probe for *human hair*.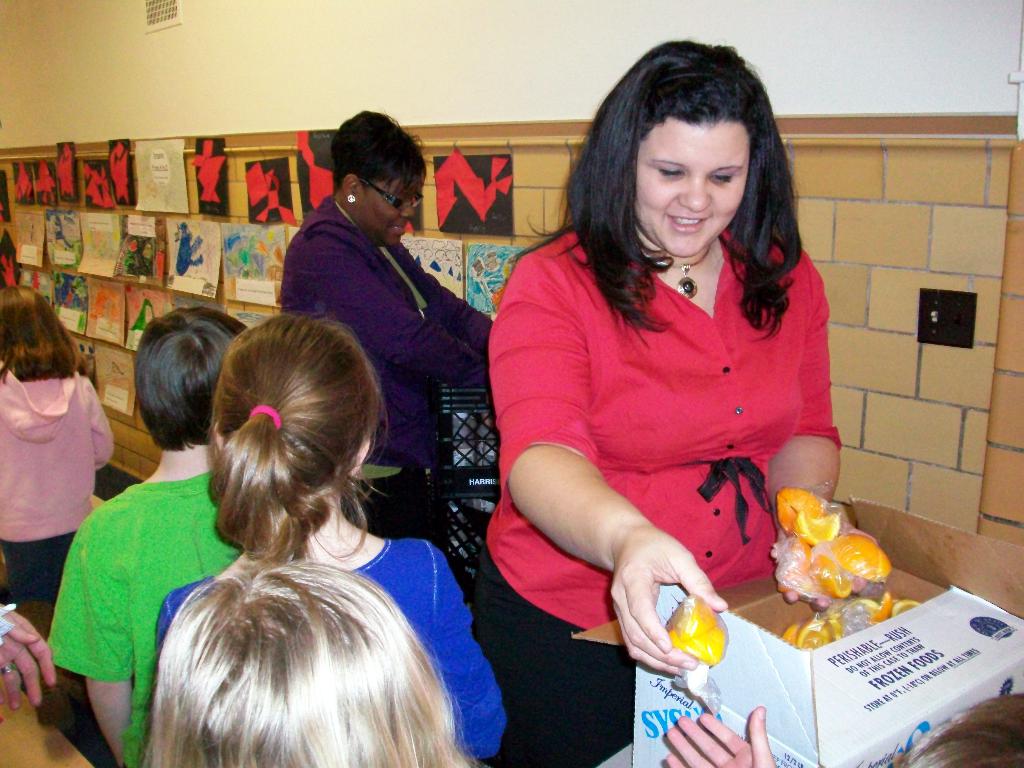
Probe result: [188, 302, 392, 598].
